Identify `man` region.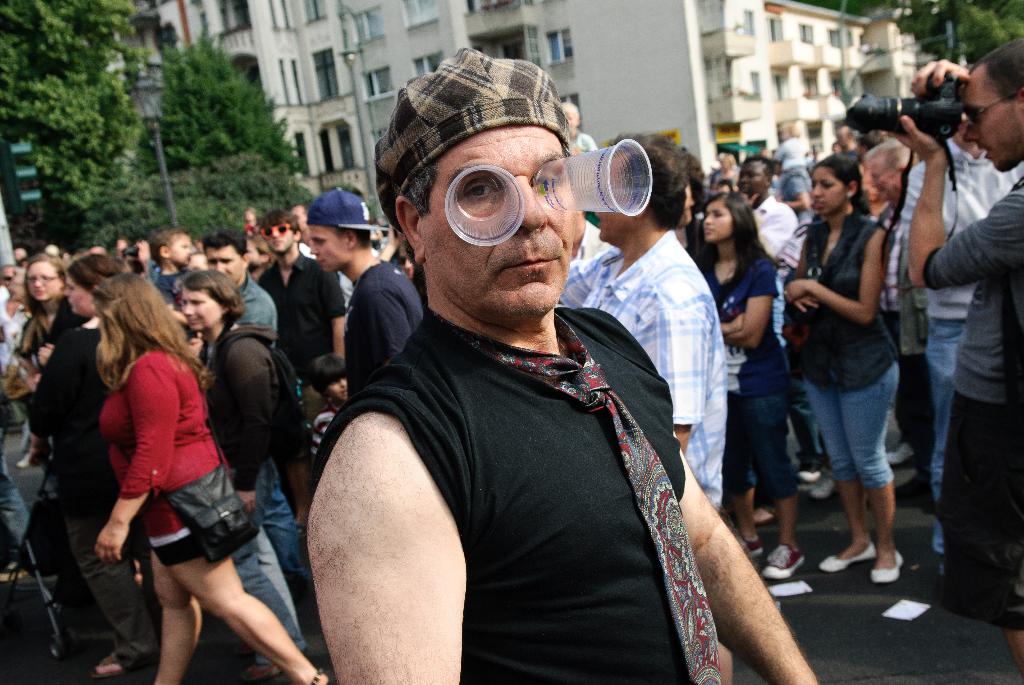
Region: <region>557, 132, 731, 683</region>.
